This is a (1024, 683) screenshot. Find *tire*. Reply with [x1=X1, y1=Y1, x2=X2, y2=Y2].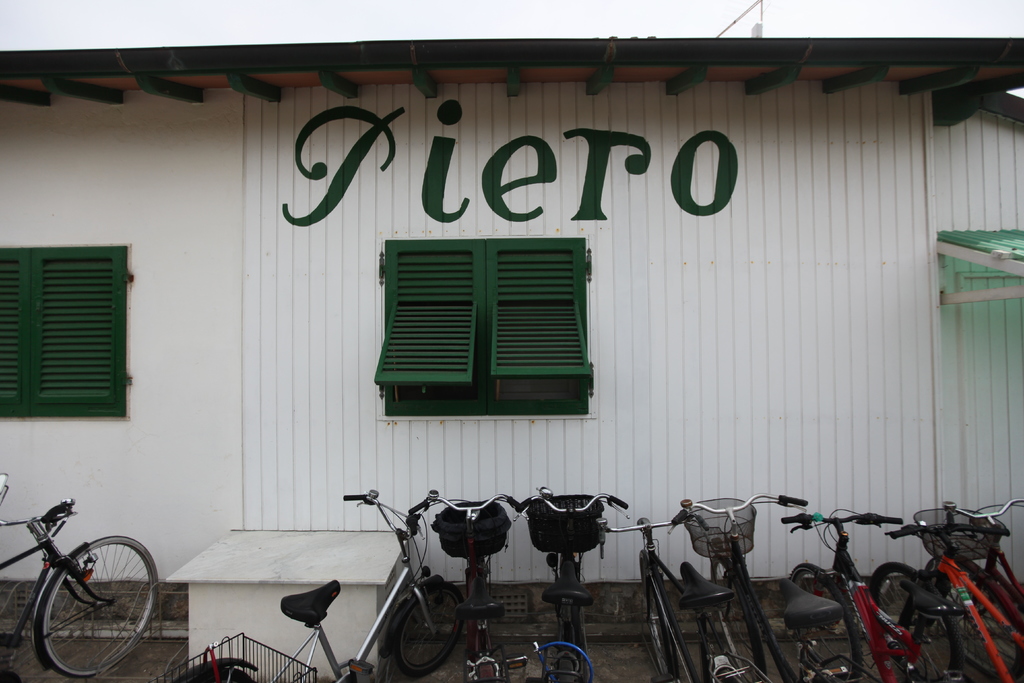
[x1=719, y1=669, x2=744, y2=682].
